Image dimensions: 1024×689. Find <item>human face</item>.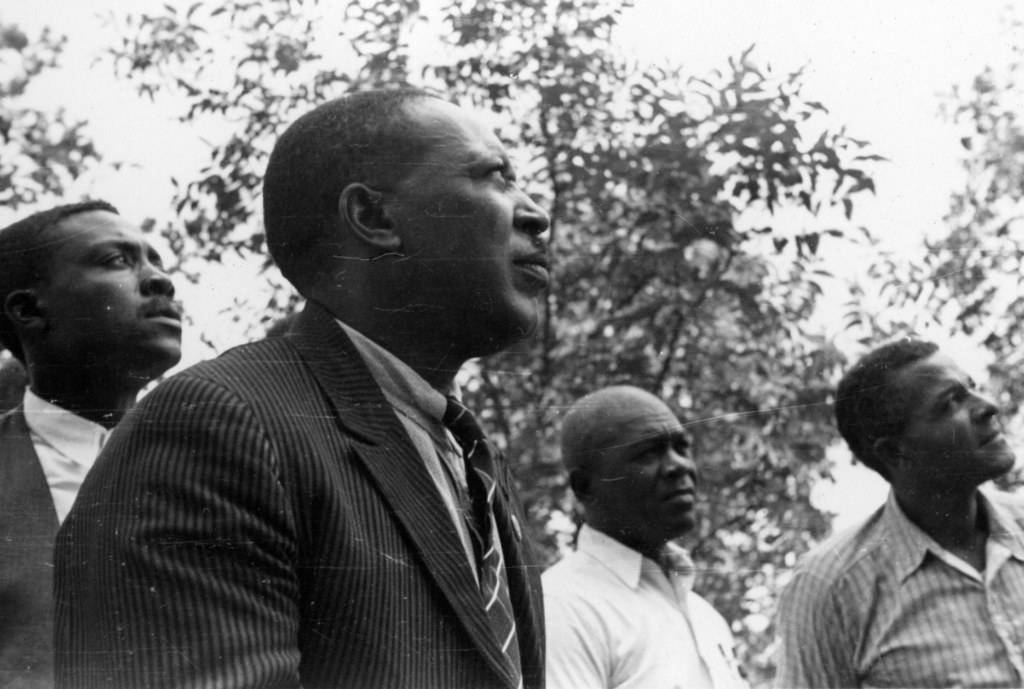
<bbox>43, 207, 182, 359</bbox>.
